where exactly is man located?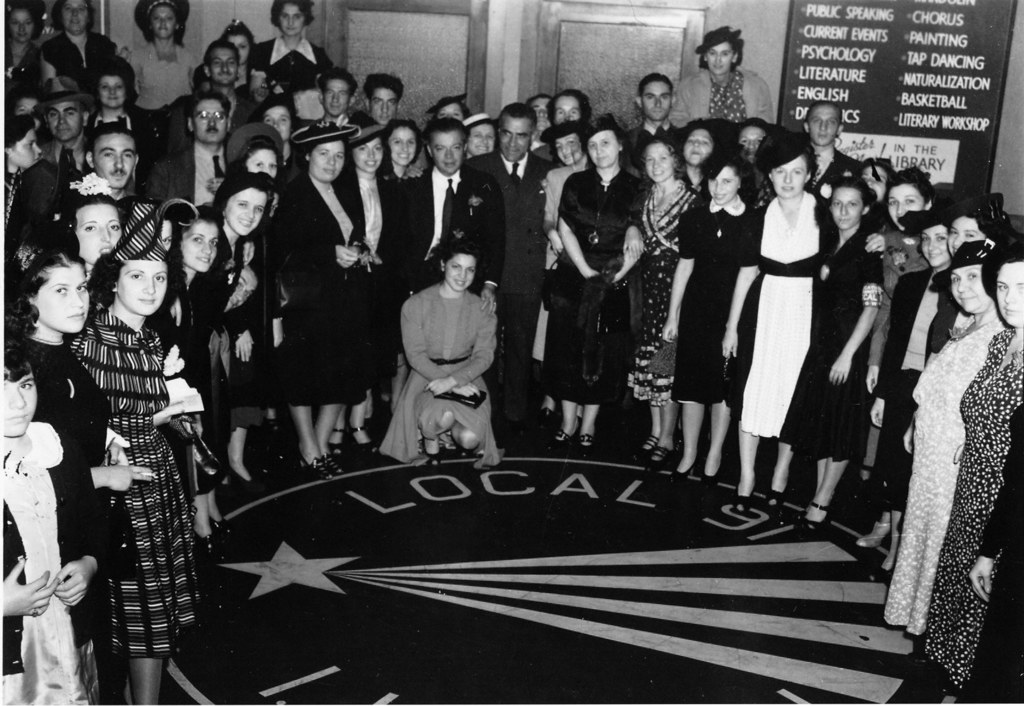
Its bounding box is <bbox>86, 126, 138, 209</bbox>.
